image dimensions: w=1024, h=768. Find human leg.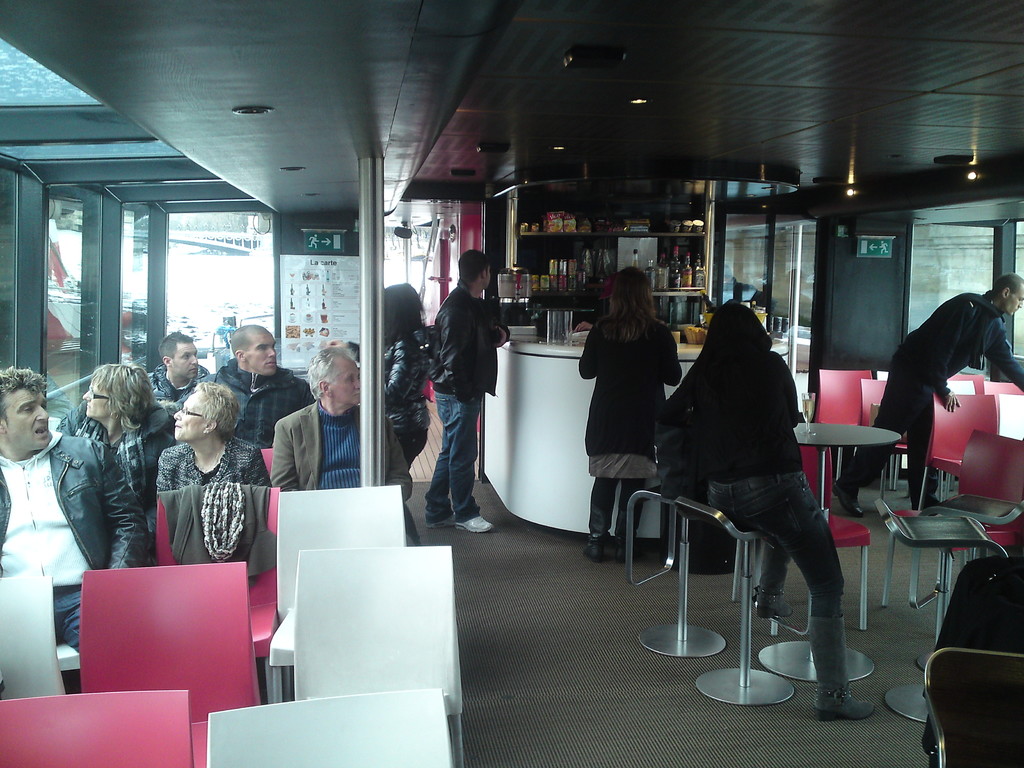
l=436, t=393, r=498, b=536.
